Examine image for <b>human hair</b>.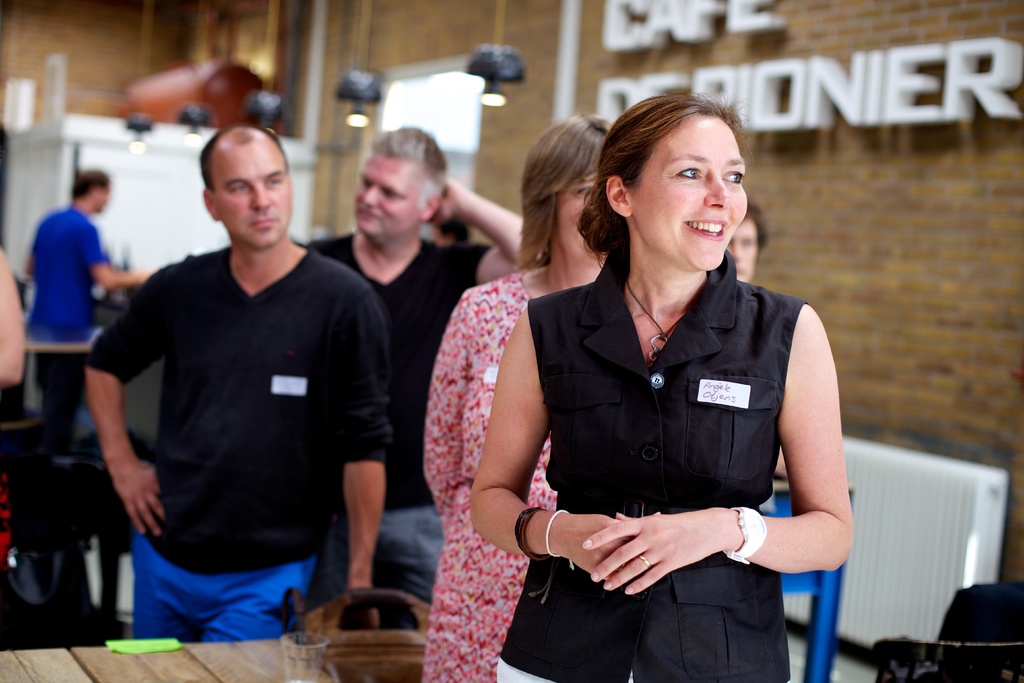
Examination result: 567, 85, 755, 281.
